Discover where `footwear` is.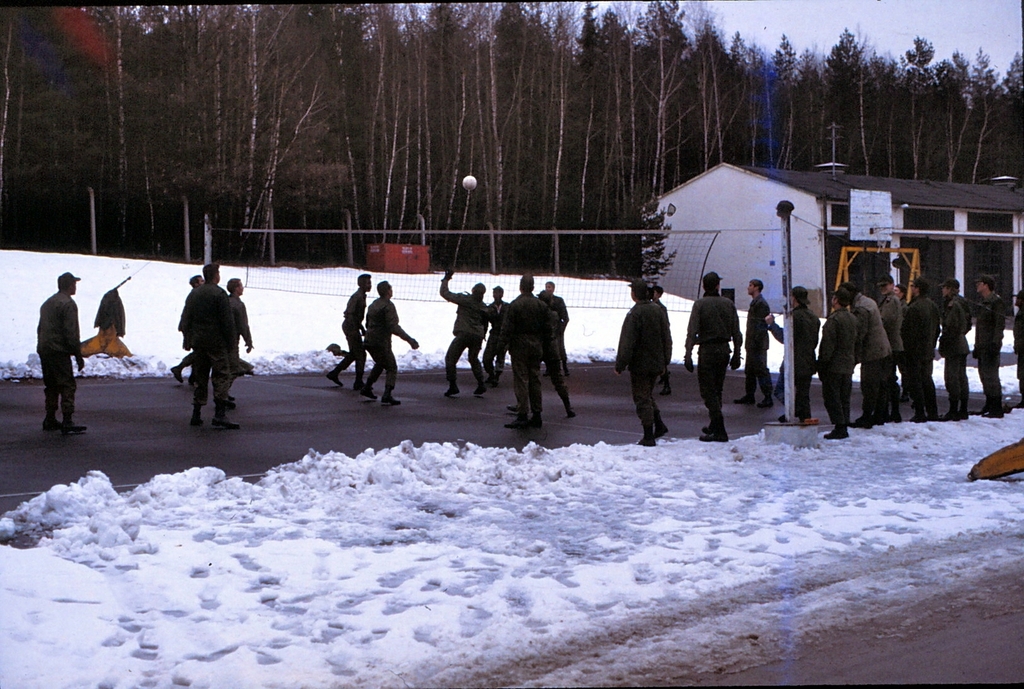
Discovered at Rect(505, 402, 516, 410).
